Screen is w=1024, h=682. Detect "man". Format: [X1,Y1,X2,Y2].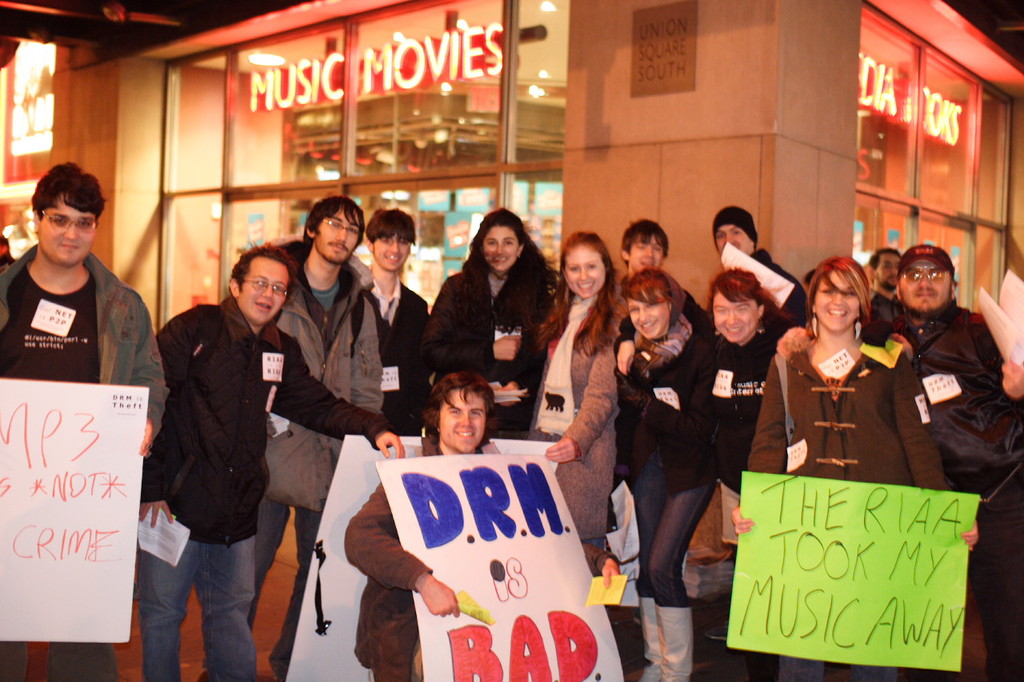
[258,198,389,681].
